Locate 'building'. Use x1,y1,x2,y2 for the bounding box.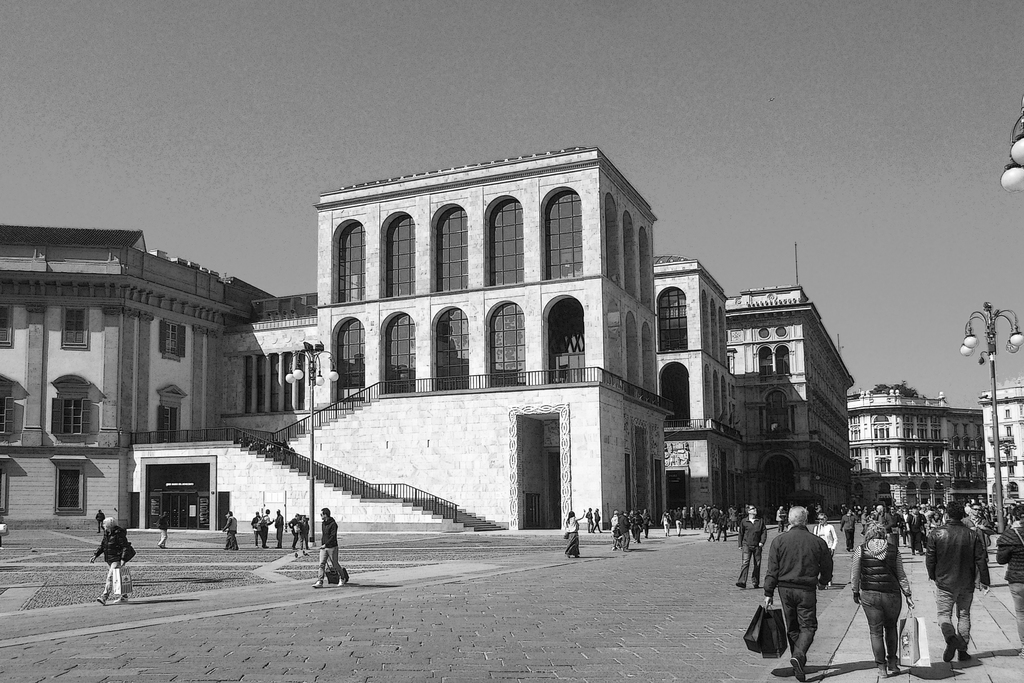
319,144,657,529.
